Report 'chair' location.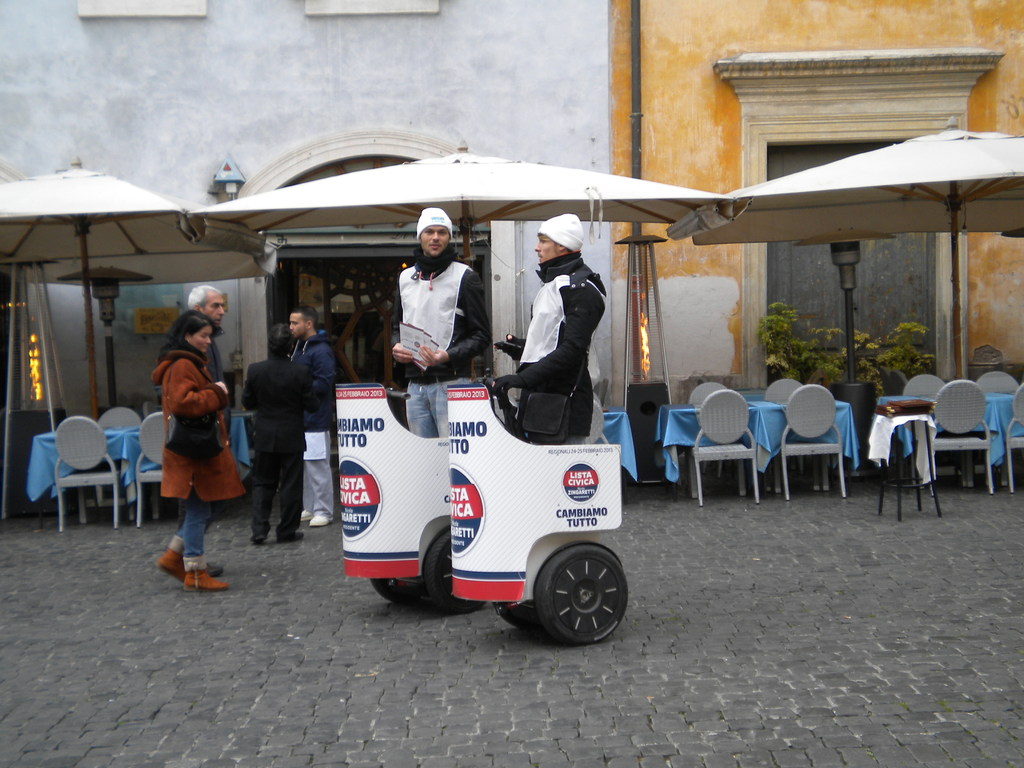
Report: <region>904, 373, 965, 491</region>.
